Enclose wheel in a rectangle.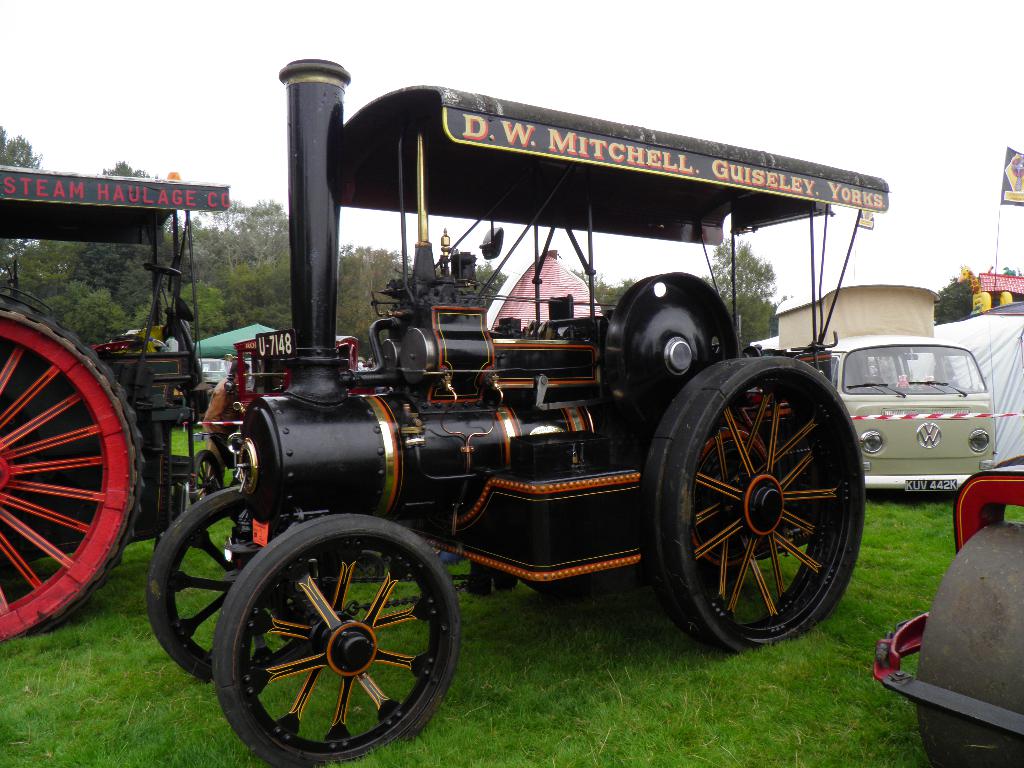
0 289 143 637.
